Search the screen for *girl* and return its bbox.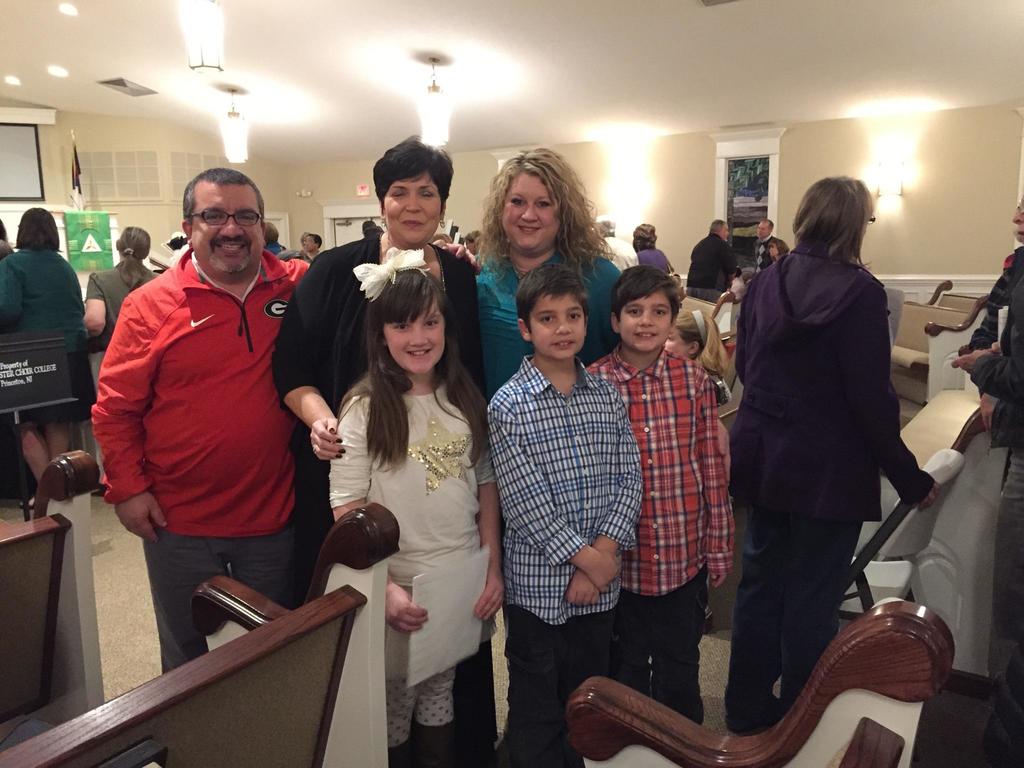
Found: left=333, top=256, right=486, bottom=760.
